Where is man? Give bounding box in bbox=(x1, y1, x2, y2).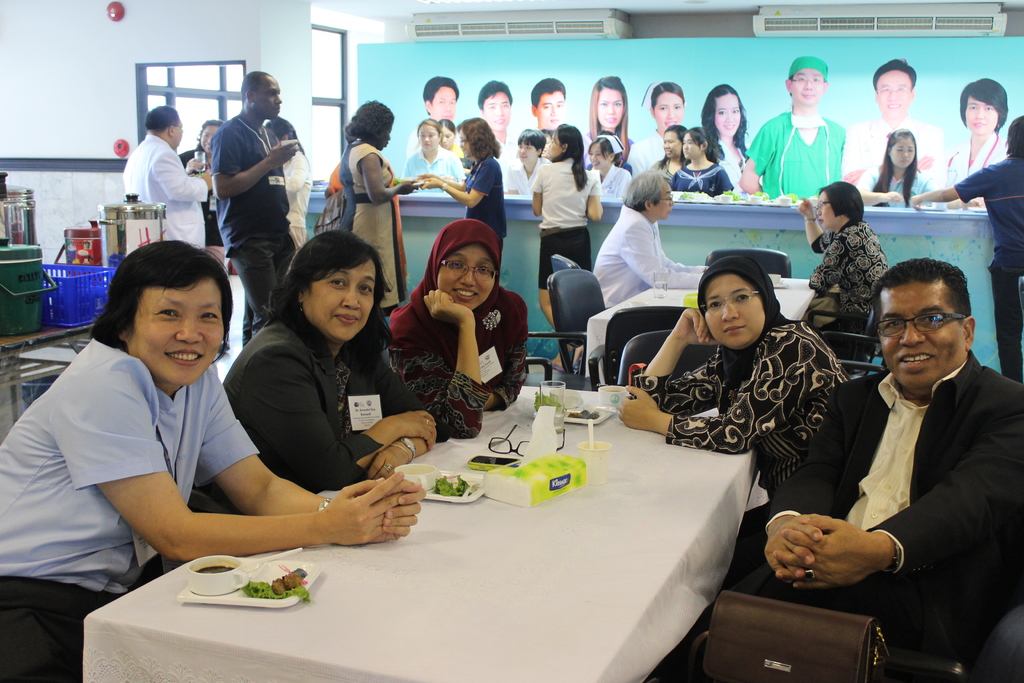
bbox=(478, 80, 518, 168).
